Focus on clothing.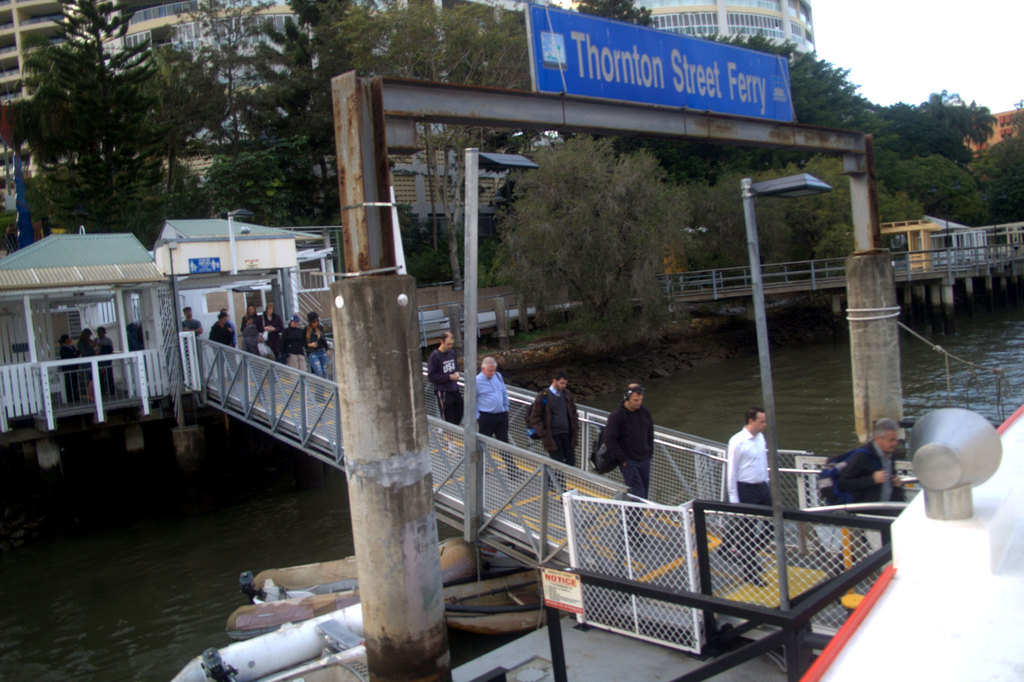
Focused at [182,320,203,373].
